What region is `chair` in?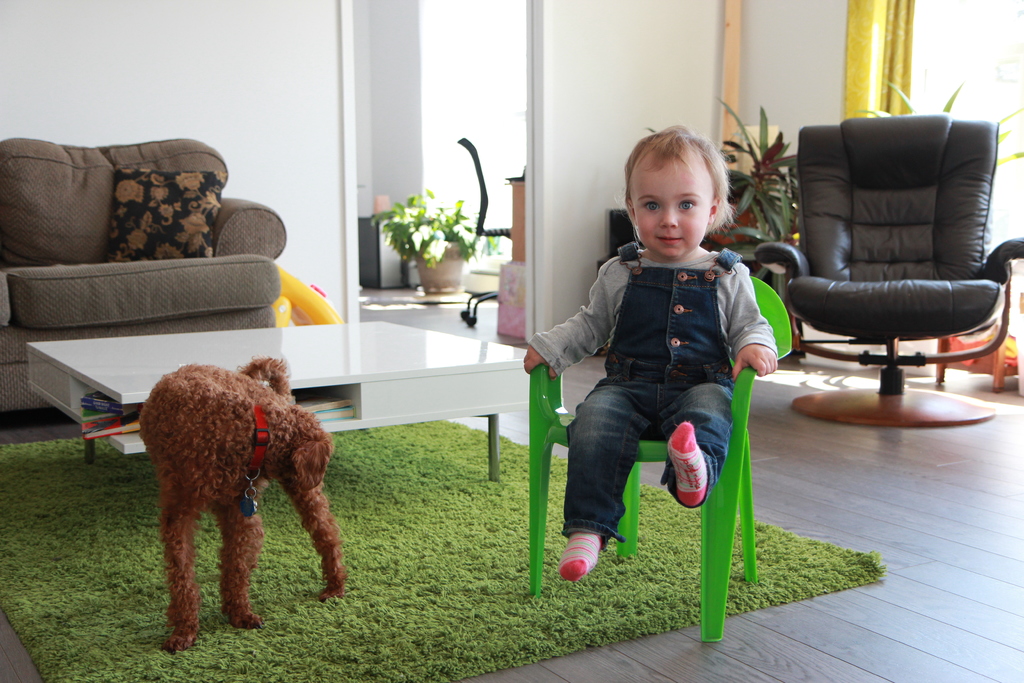
{"left": 746, "top": 112, "right": 1022, "bottom": 429}.
